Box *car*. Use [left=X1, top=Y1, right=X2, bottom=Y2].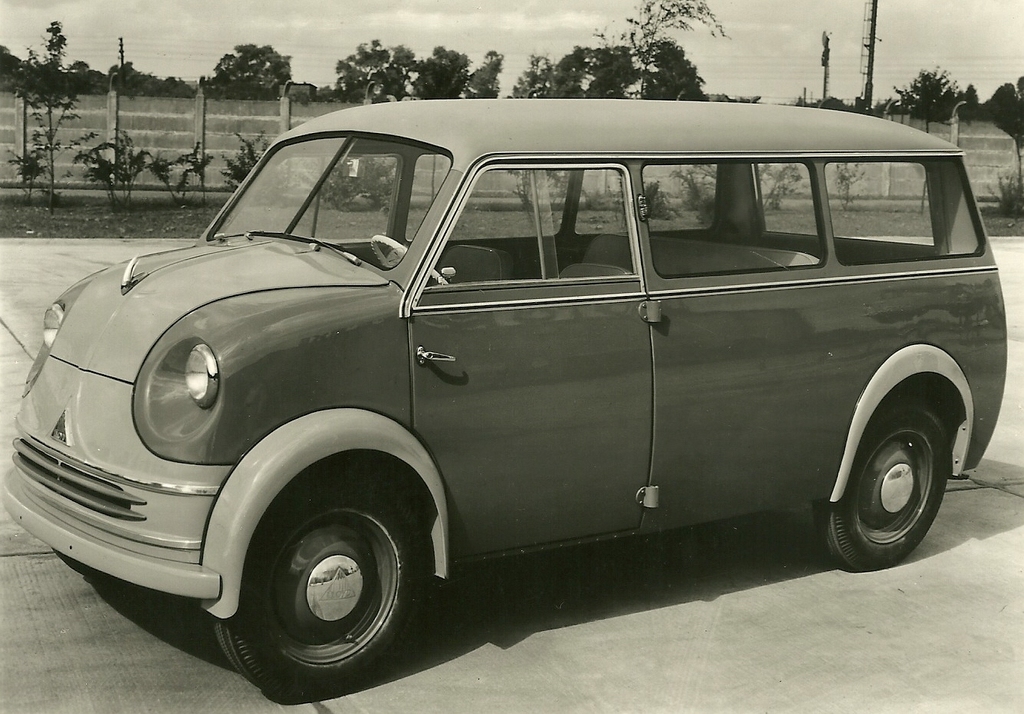
[left=0, top=105, right=1006, bottom=692].
